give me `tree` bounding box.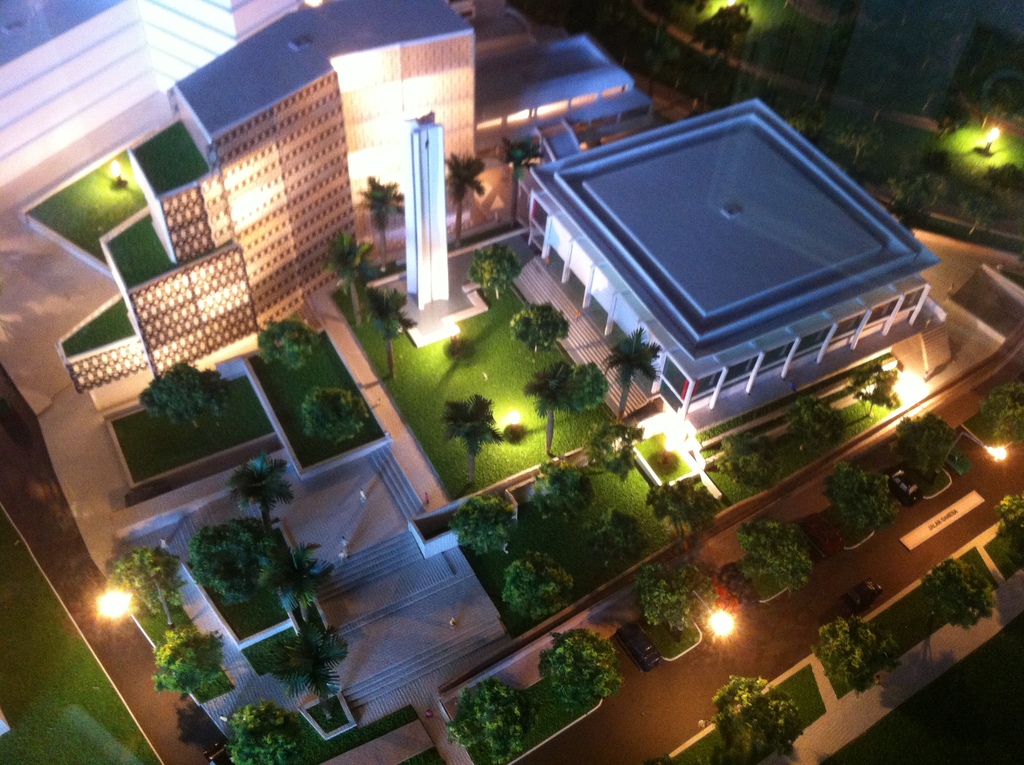
(x1=362, y1=285, x2=414, y2=384).
